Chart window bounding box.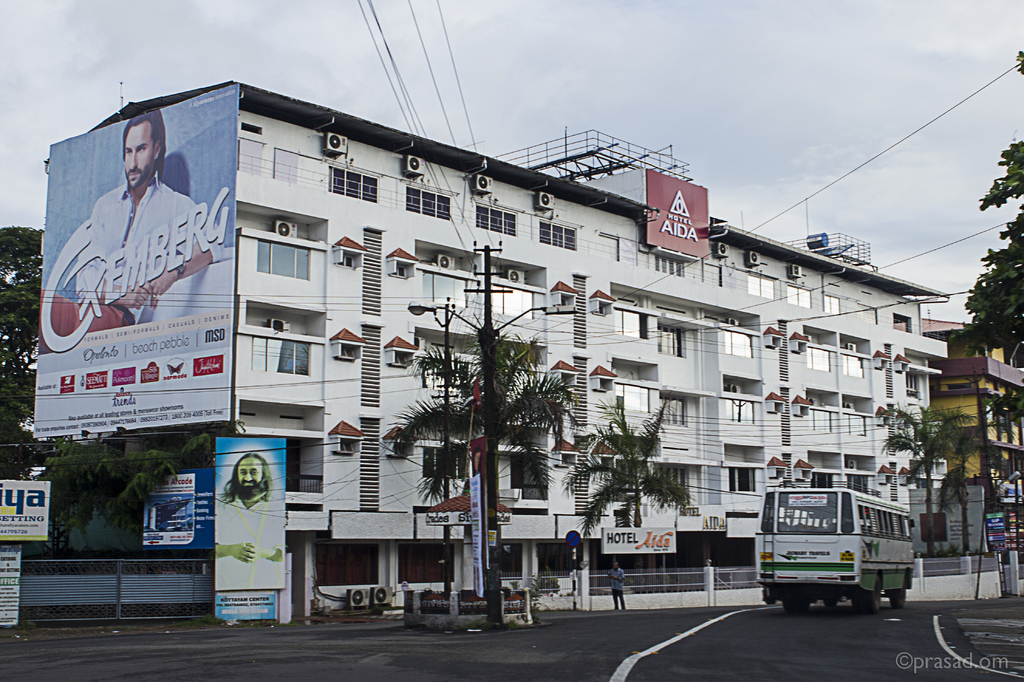
Charted: 404, 184, 452, 221.
